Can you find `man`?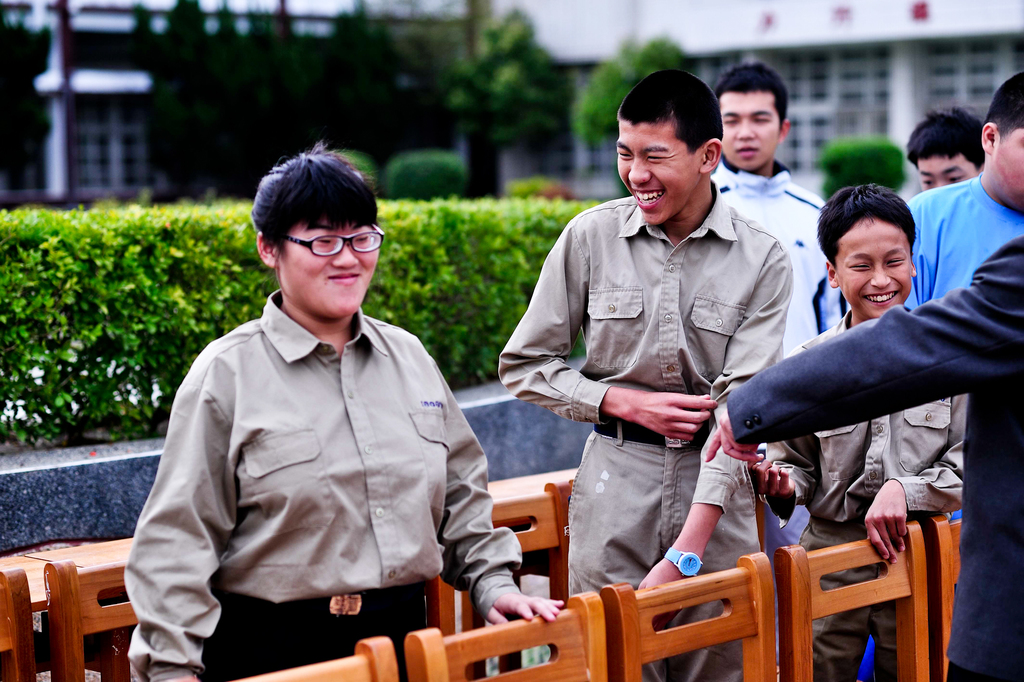
Yes, bounding box: 705 236 1023 681.
